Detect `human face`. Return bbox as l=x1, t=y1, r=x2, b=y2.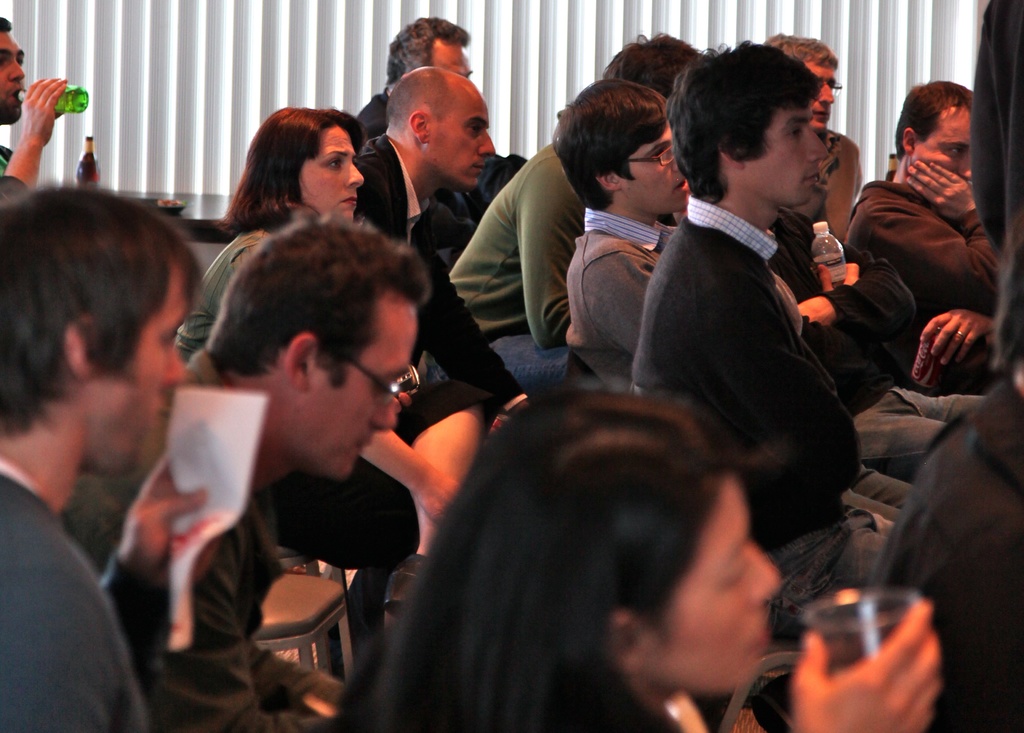
l=740, t=93, r=829, b=206.
